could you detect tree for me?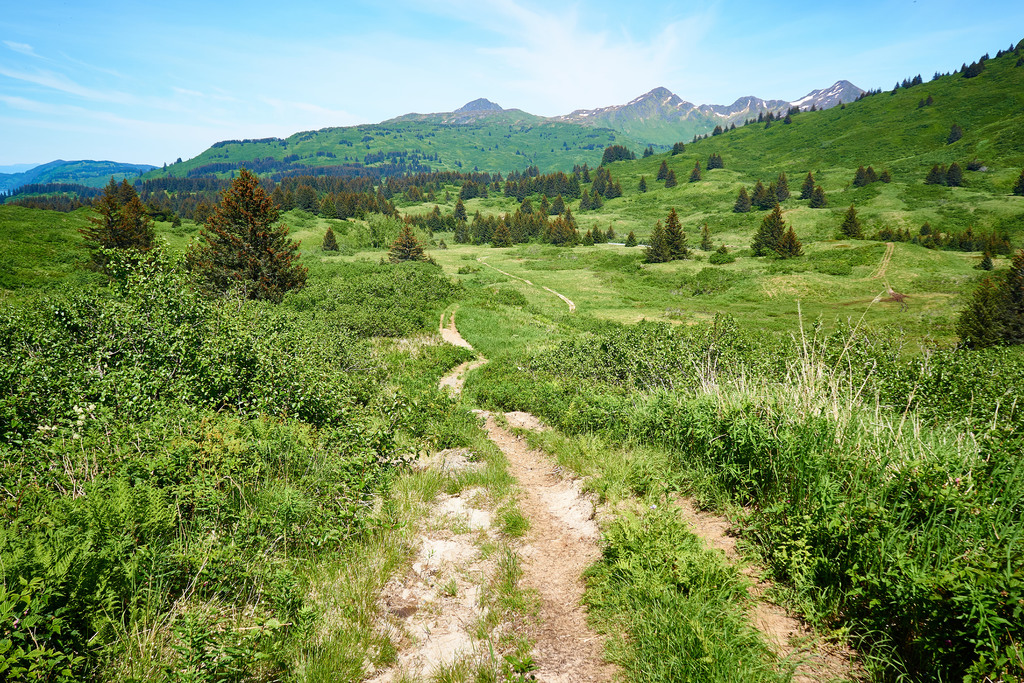
Detection result: pyautogui.locateOnScreen(81, 177, 147, 272).
